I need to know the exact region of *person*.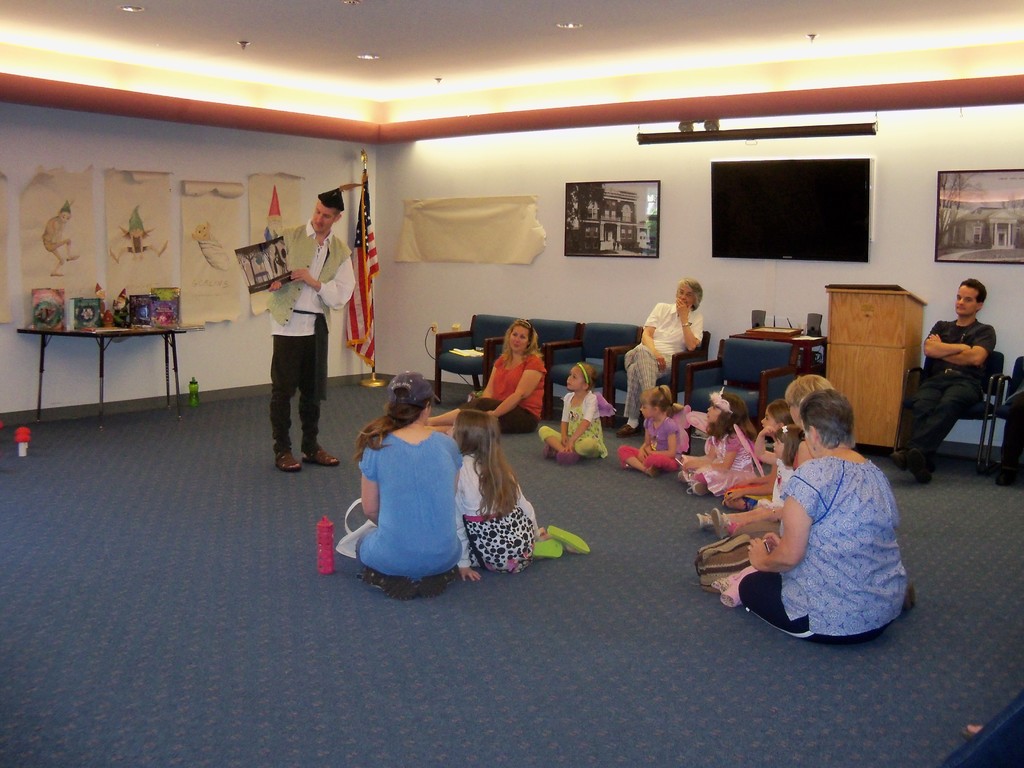
Region: bbox=(676, 392, 756, 495).
